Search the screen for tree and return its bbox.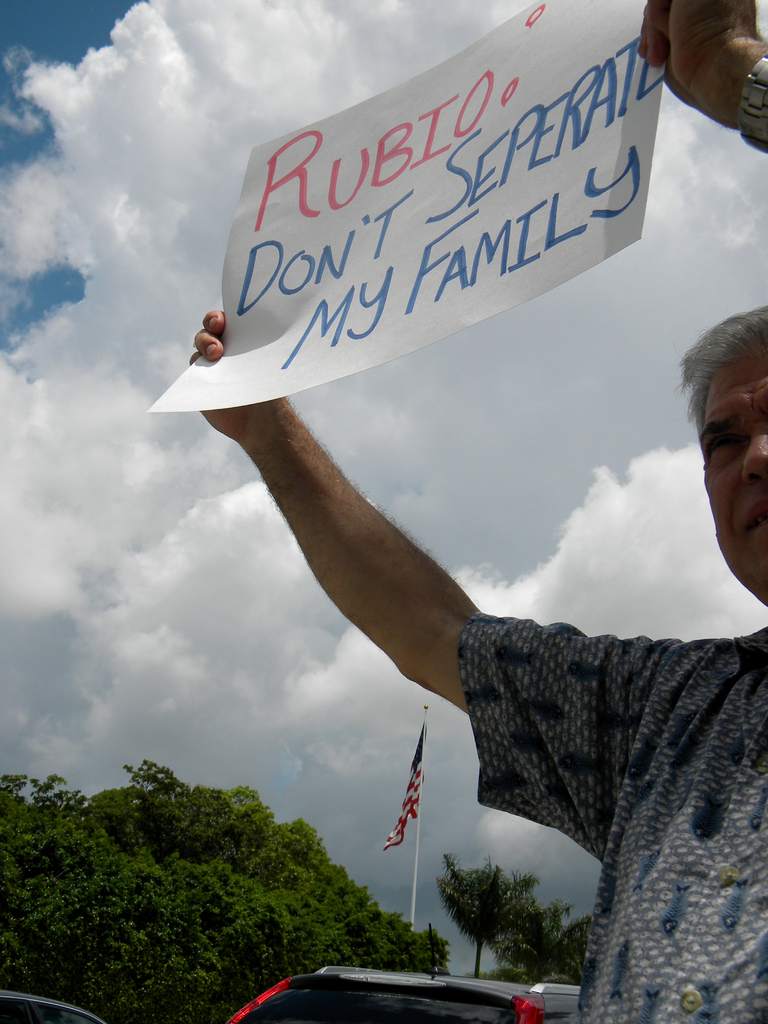
Found: {"x1": 93, "y1": 762, "x2": 348, "y2": 977}.
